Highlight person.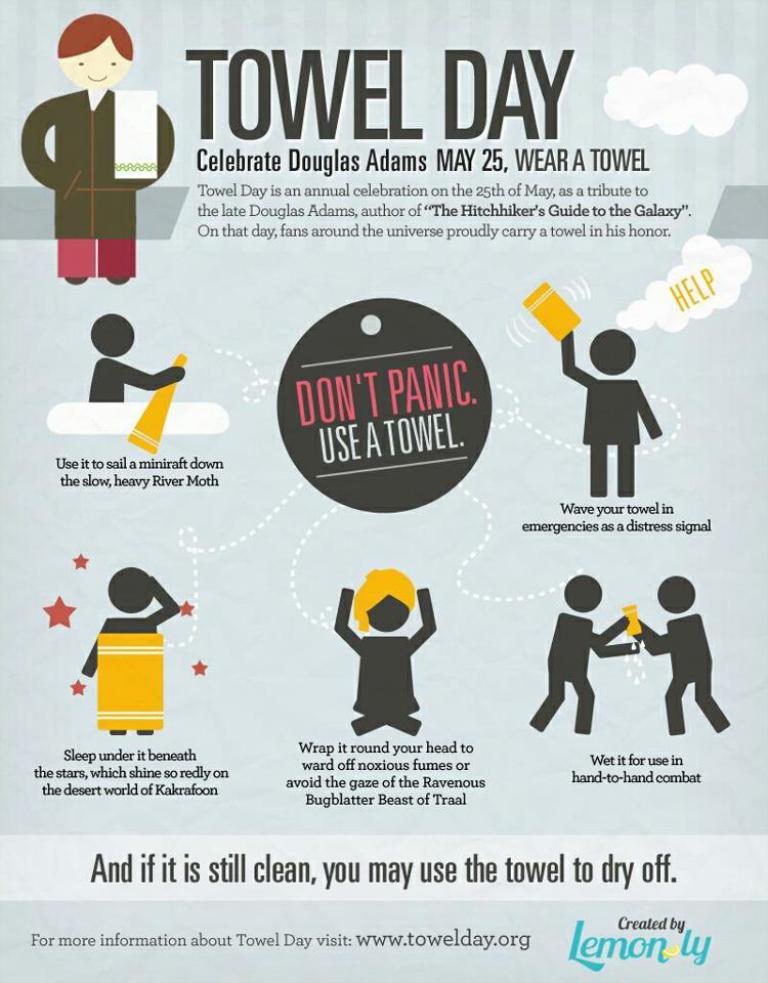
Highlighted region: 31 9 163 281.
